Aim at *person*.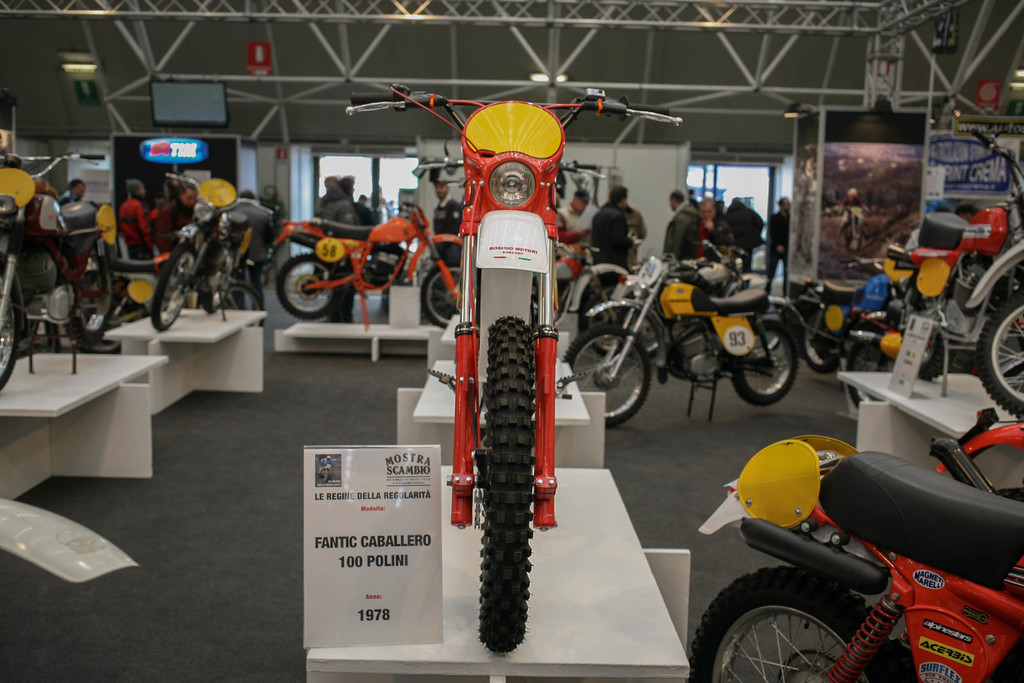
Aimed at locate(761, 197, 791, 300).
